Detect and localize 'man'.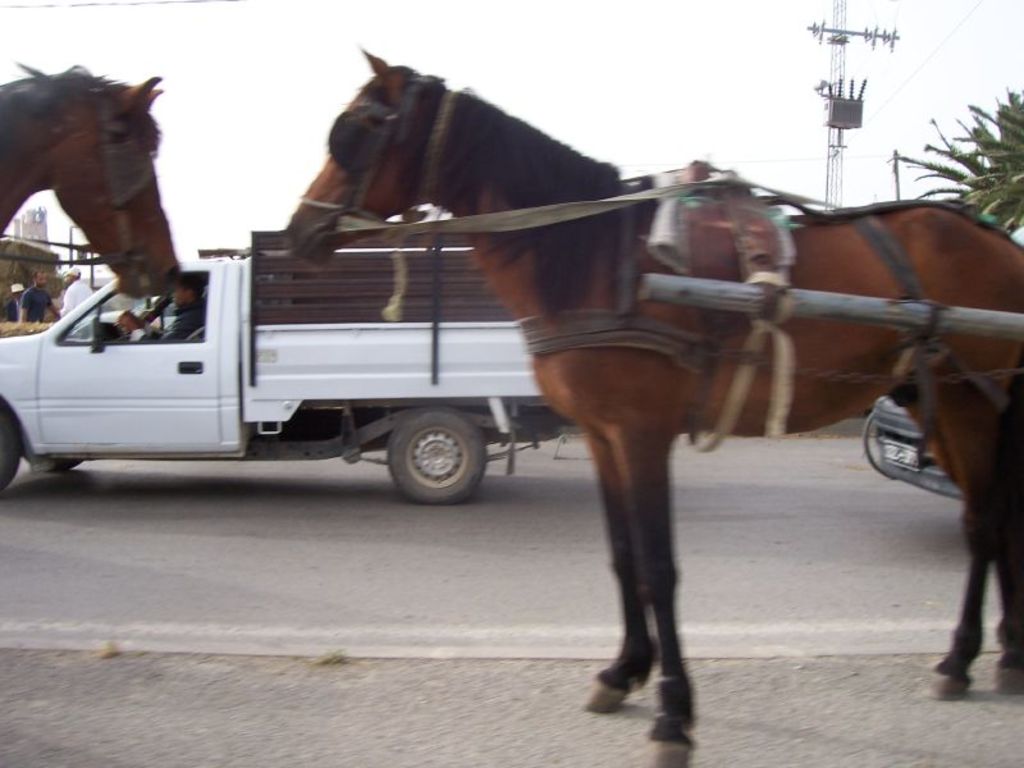
Localized at BBox(26, 270, 59, 323).
